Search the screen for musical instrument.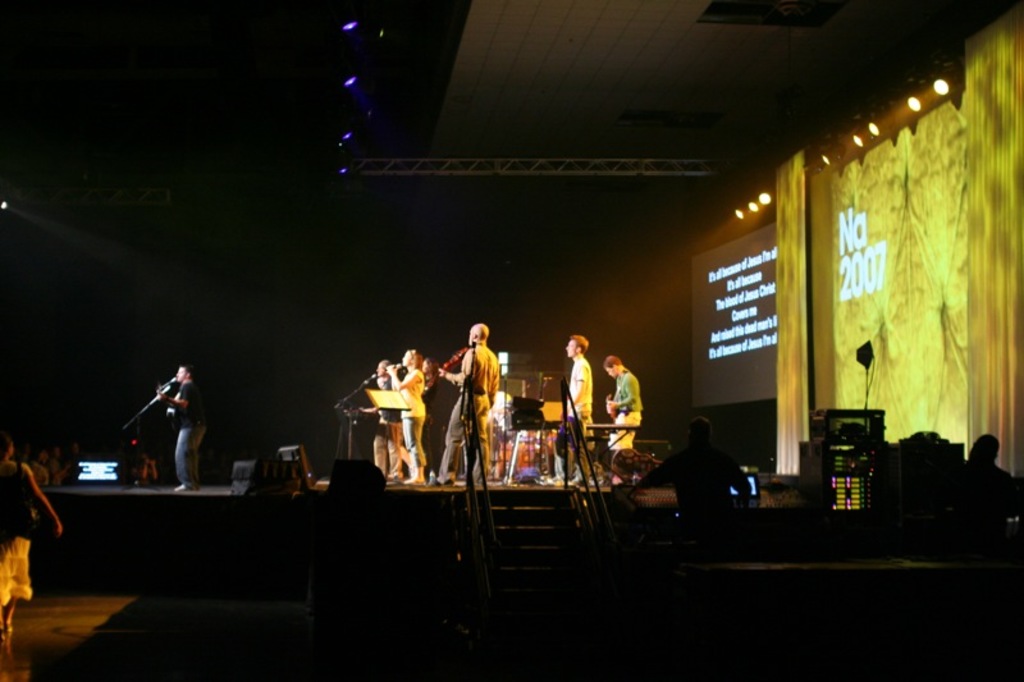
Found at <box>157,384,192,421</box>.
